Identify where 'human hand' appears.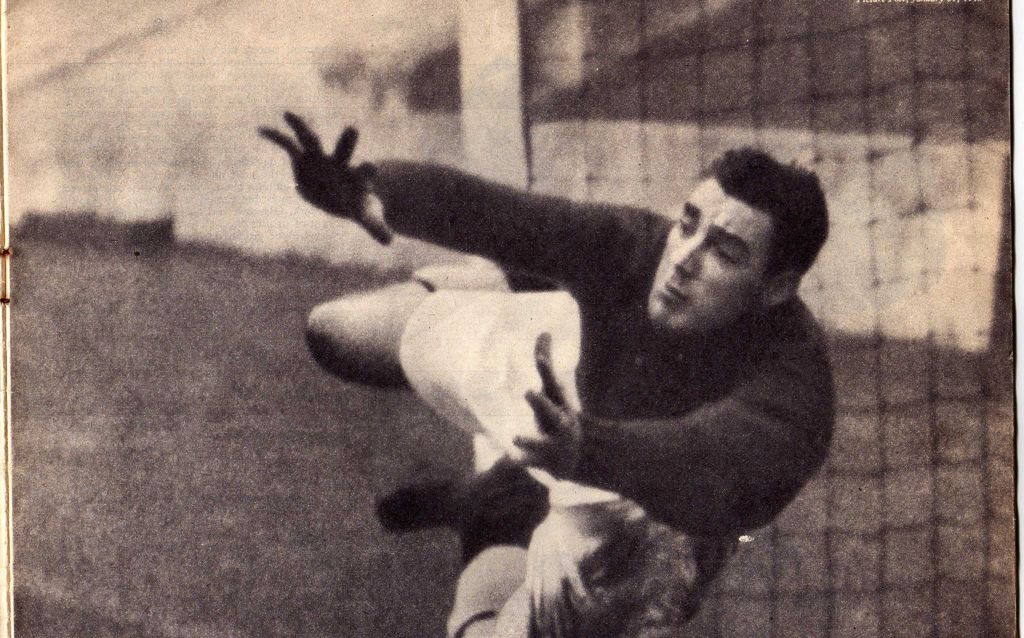
Appears at l=255, t=108, r=396, b=247.
